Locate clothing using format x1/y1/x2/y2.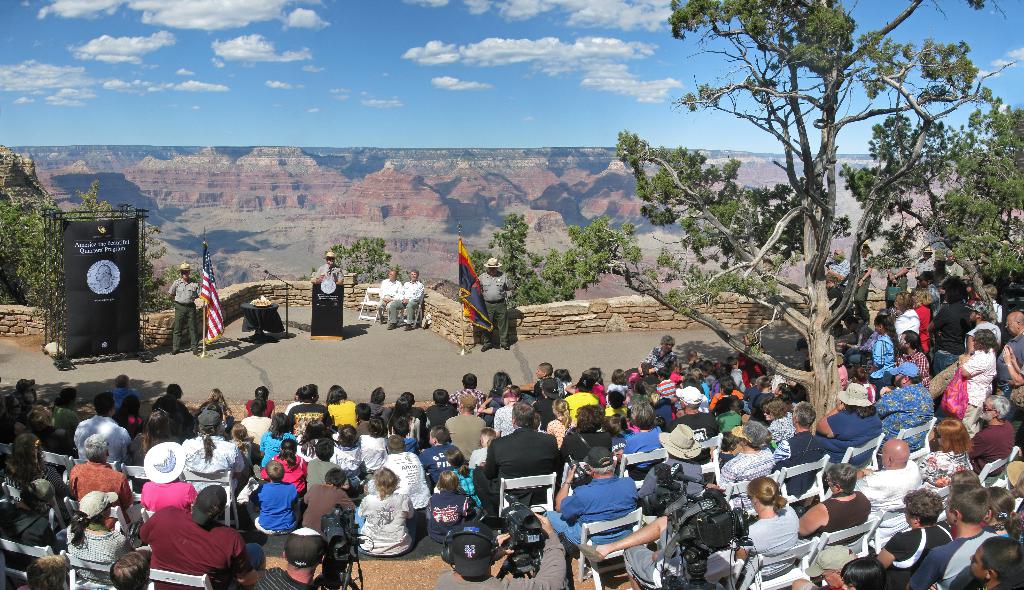
535/379/564/424.
